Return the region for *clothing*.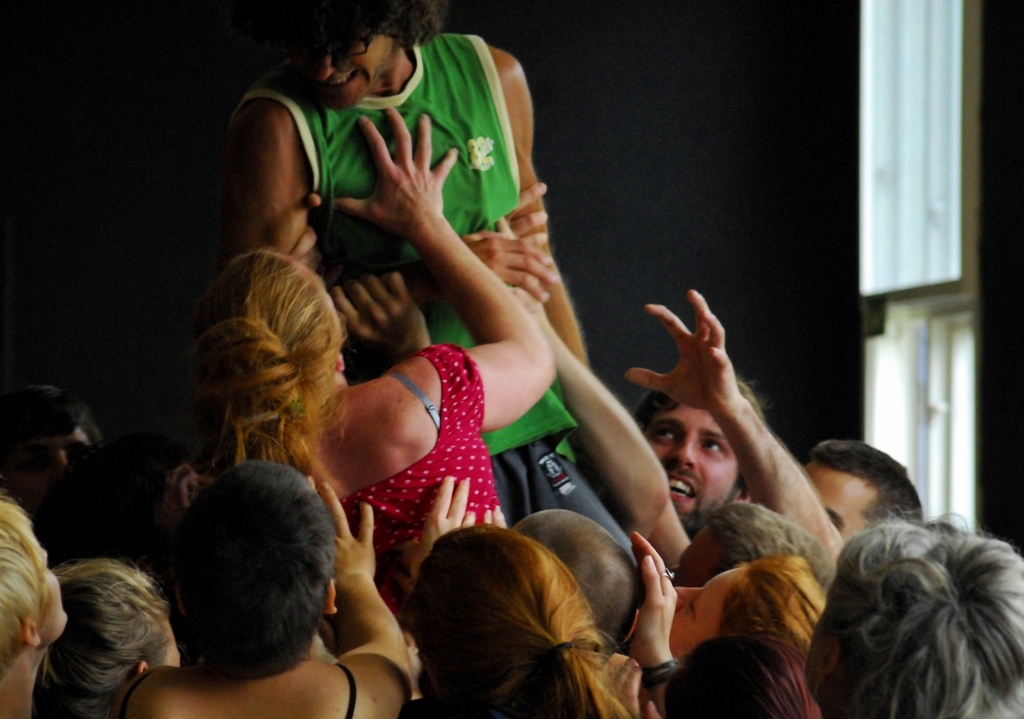
228, 33, 633, 553.
